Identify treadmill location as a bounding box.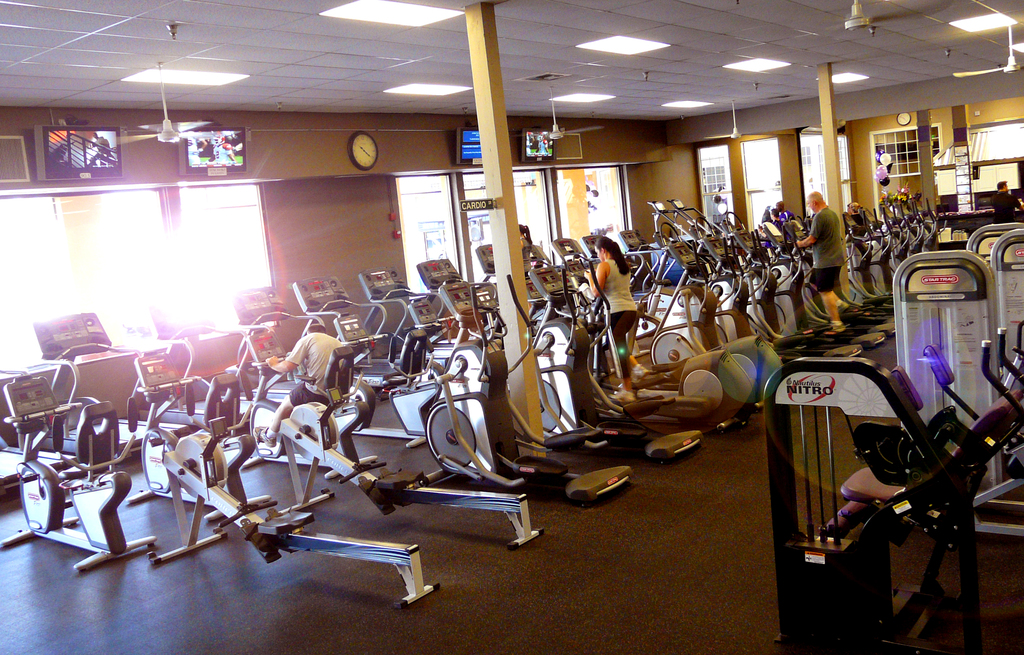
bbox=[357, 273, 417, 321].
